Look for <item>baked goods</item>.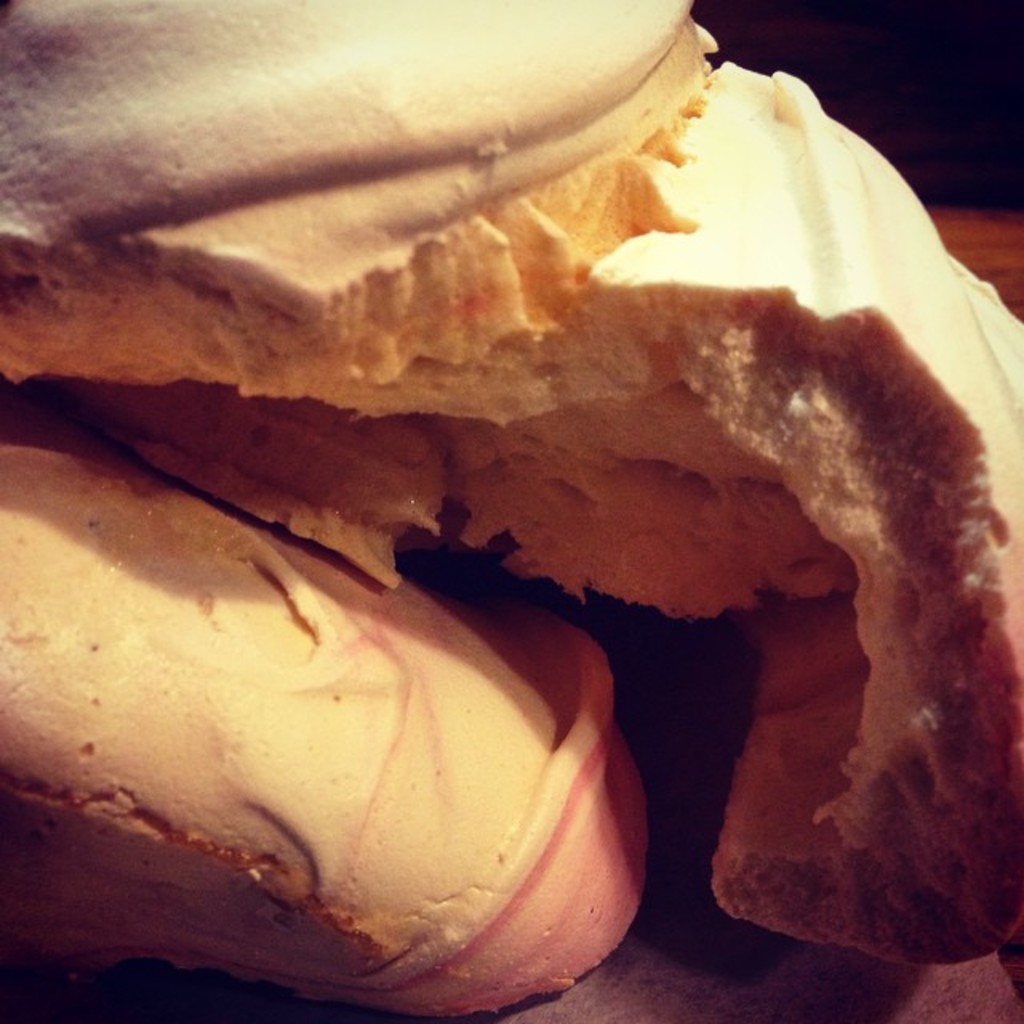
Found: (x1=0, y1=0, x2=1022, y2=1022).
